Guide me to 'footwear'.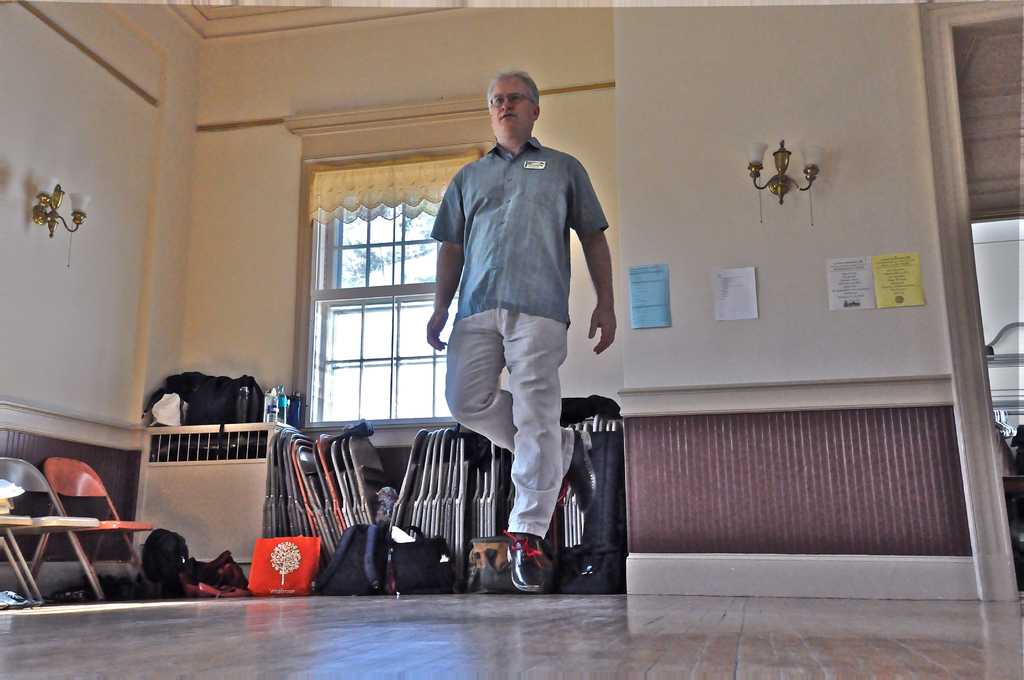
Guidance: l=0, t=590, r=42, b=609.
